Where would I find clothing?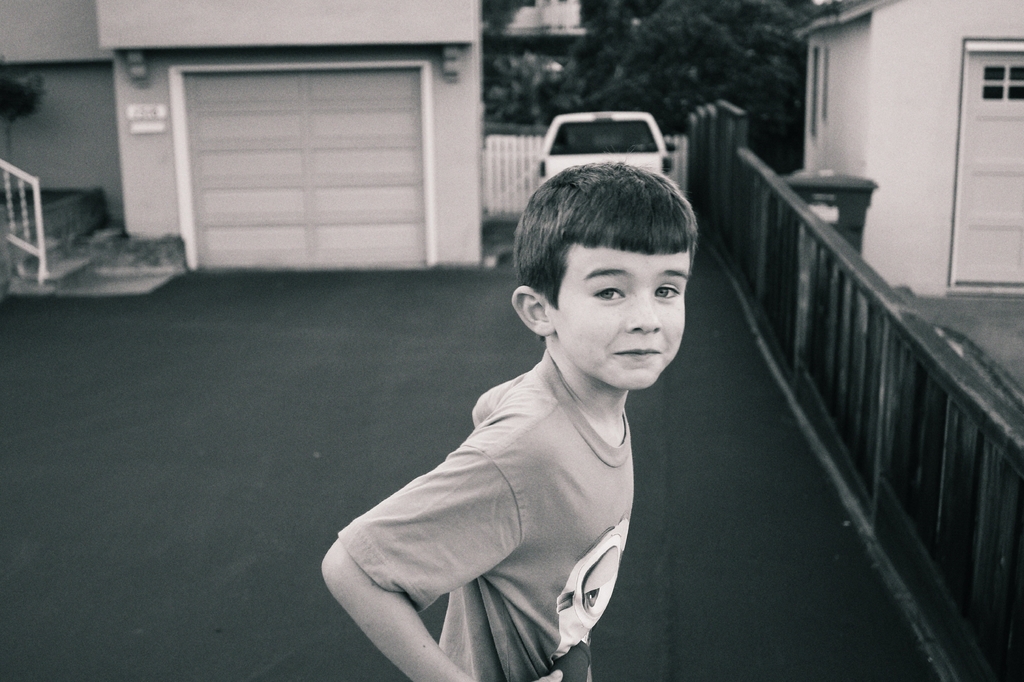
At [342, 287, 694, 668].
